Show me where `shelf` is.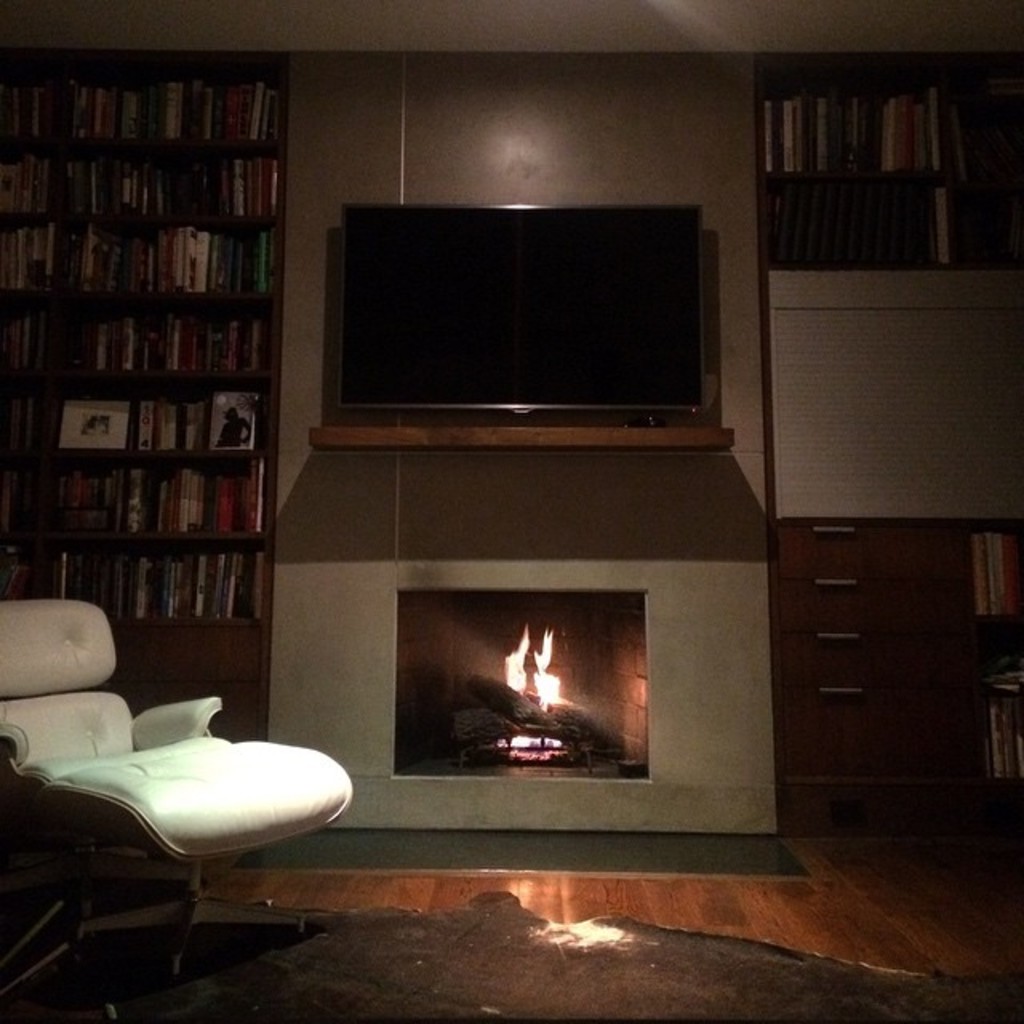
`shelf` is at 0 541 256 622.
